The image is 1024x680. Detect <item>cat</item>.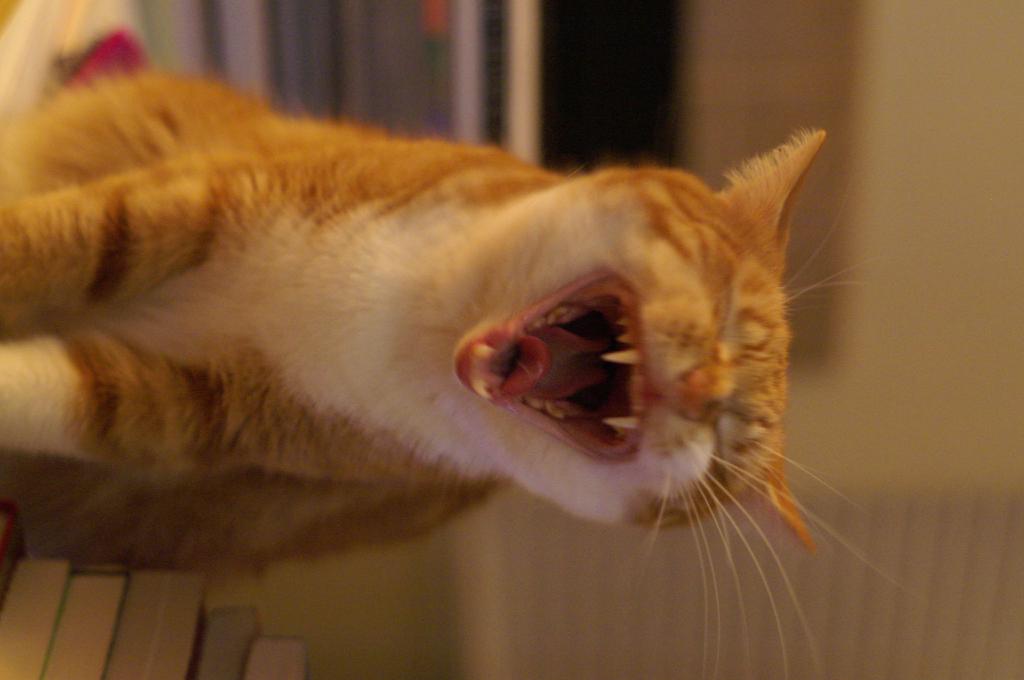
Detection: locate(0, 61, 917, 677).
